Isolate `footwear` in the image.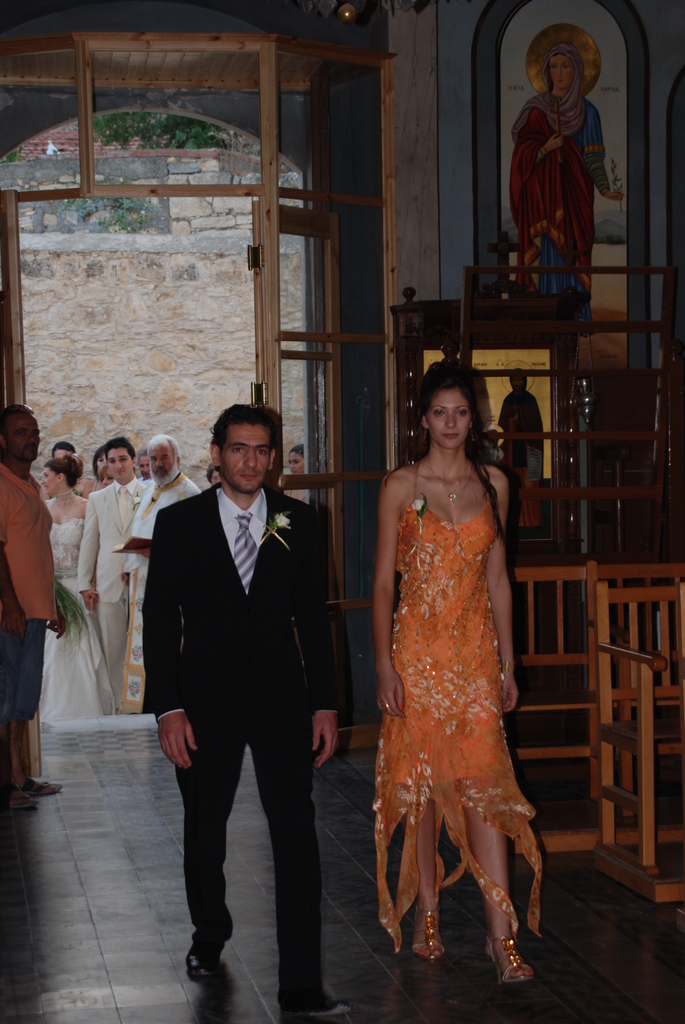
Isolated region: (404,908,446,963).
